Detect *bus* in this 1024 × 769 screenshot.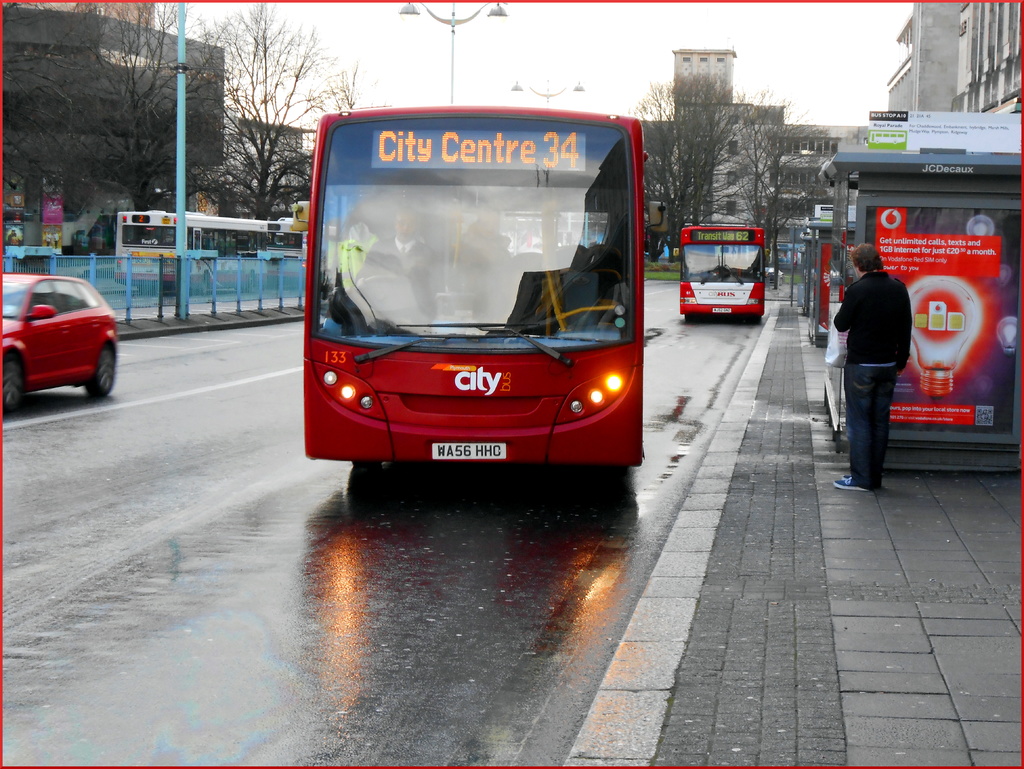
Detection: box(295, 103, 668, 472).
